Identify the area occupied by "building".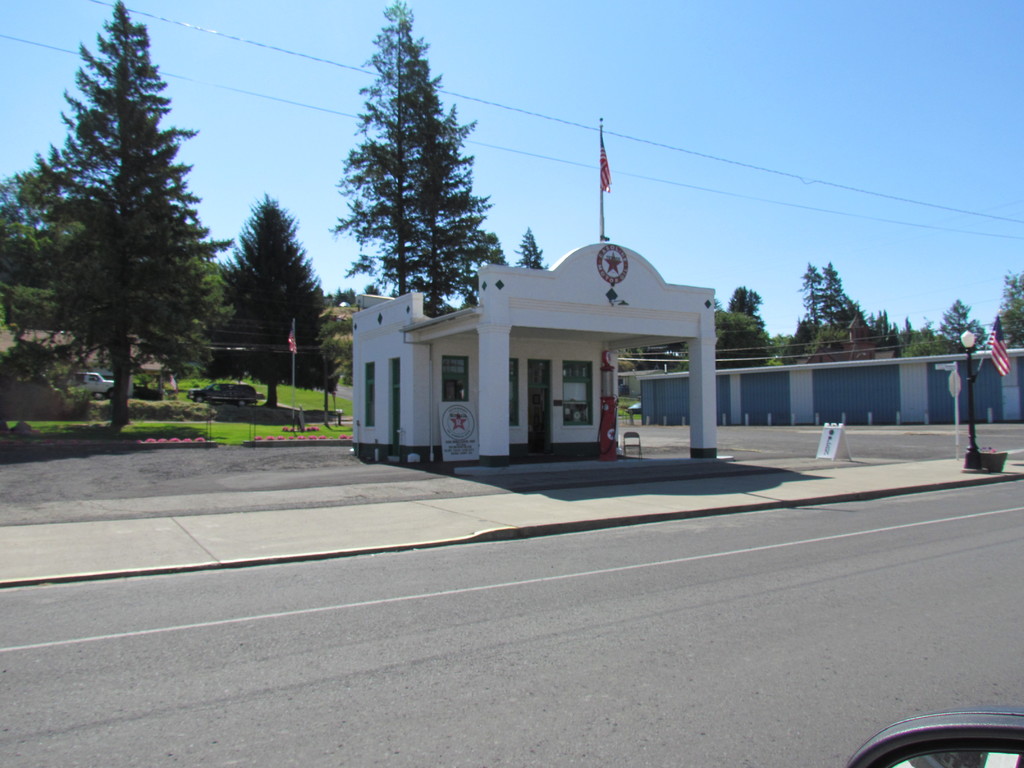
Area: x1=355 y1=235 x2=732 y2=477.
